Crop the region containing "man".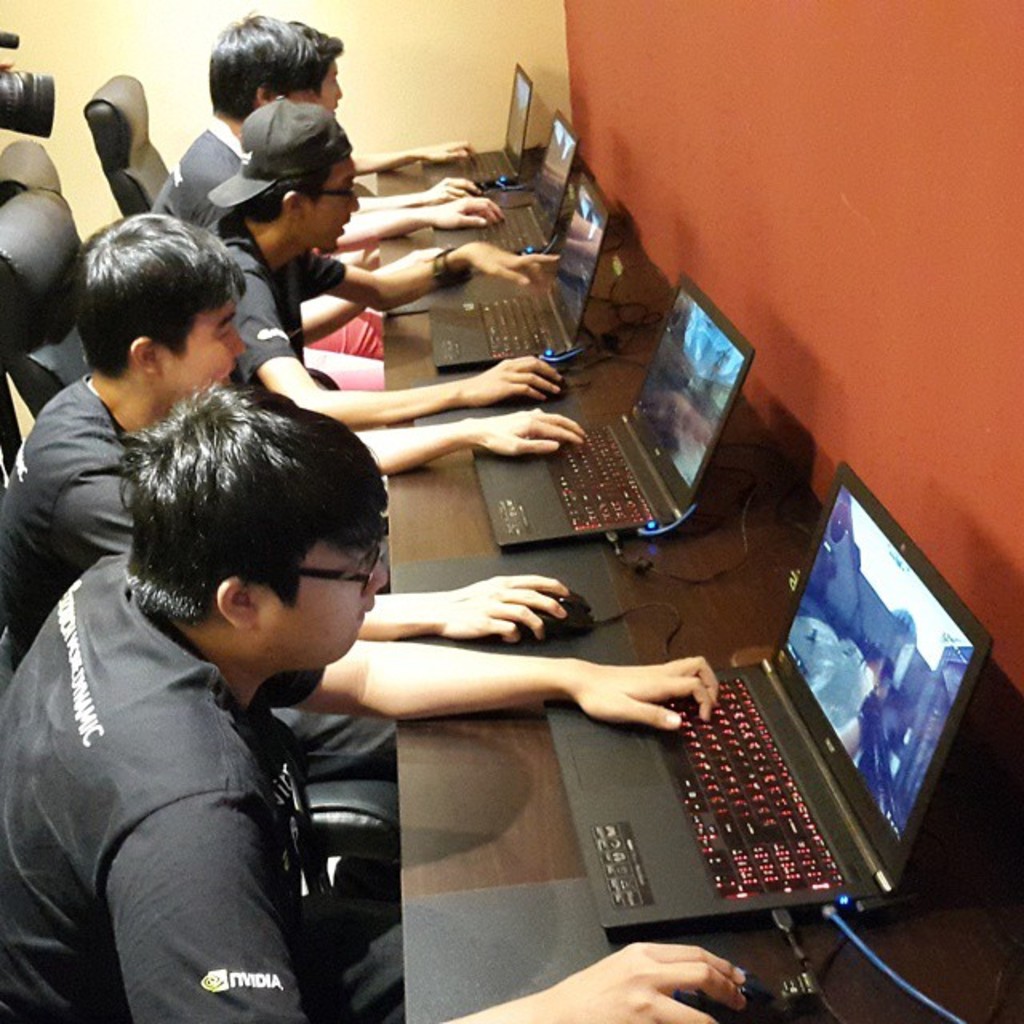
Crop region: box=[0, 379, 744, 1022].
